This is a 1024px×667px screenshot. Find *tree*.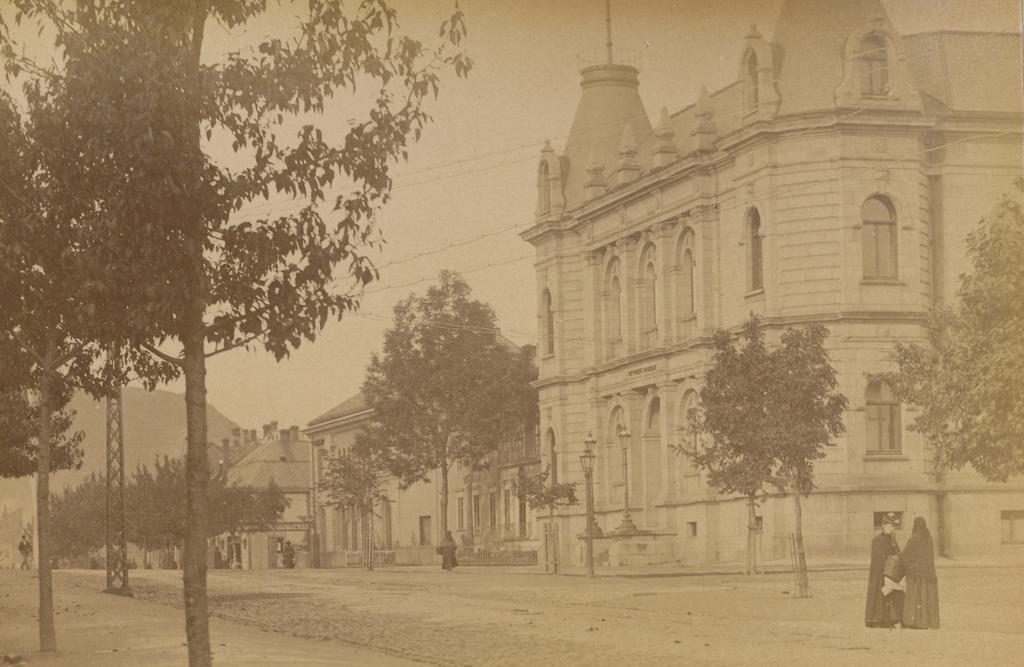
Bounding box: pyautogui.locateOnScreen(149, 449, 294, 539).
